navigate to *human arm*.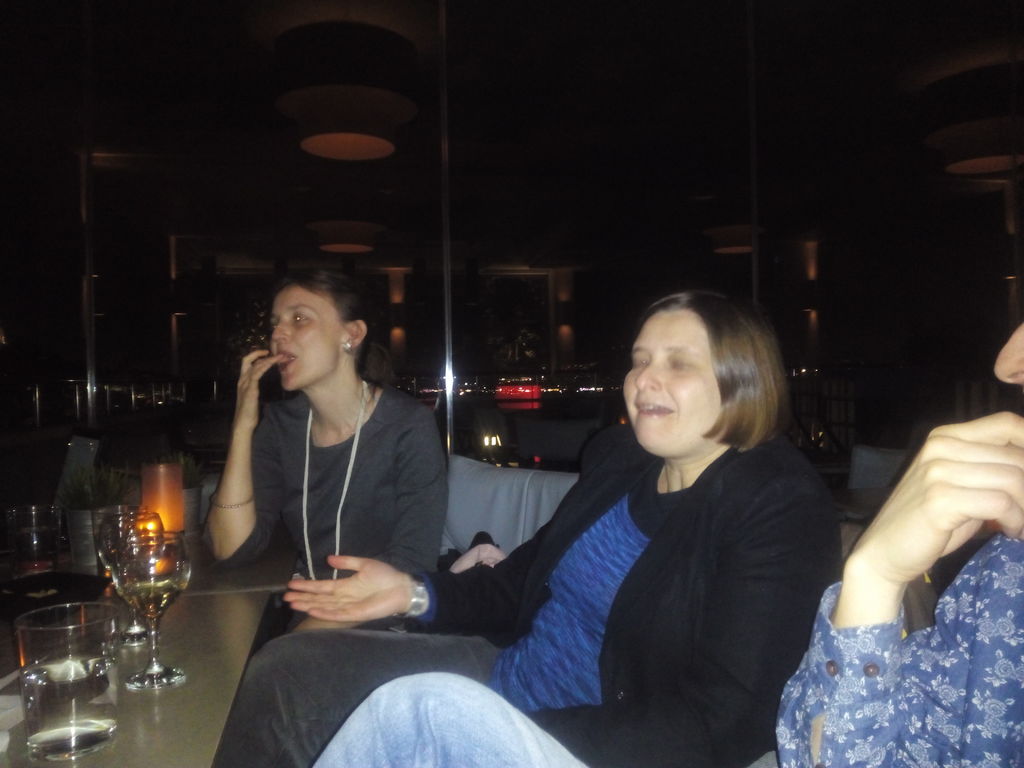
Navigation target: bbox=[285, 523, 547, 643].
